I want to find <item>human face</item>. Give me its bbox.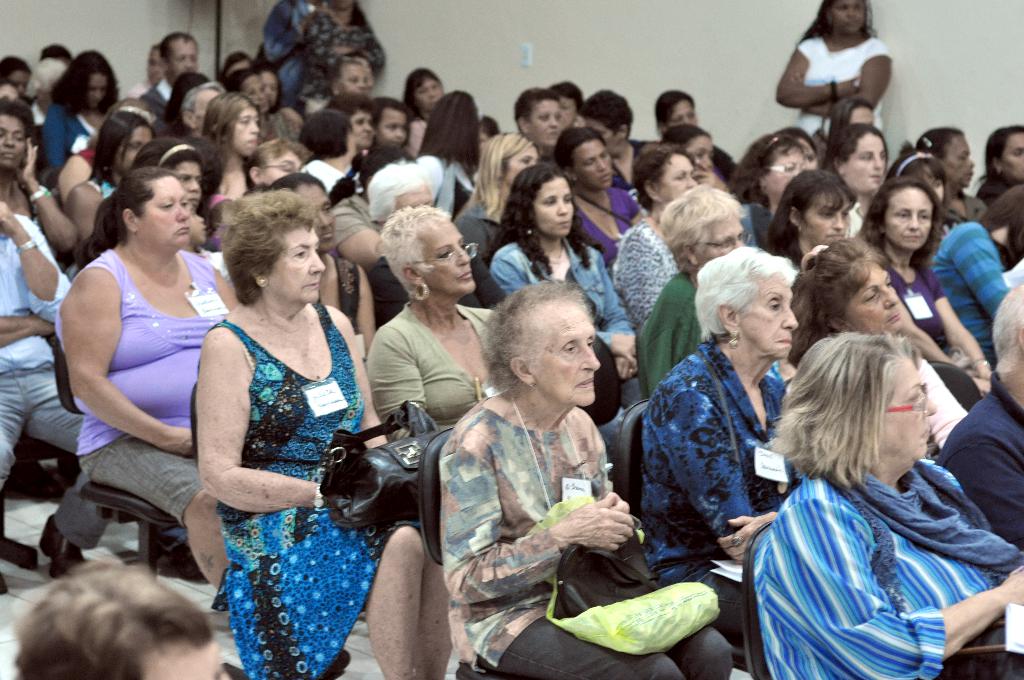
region(296, 178, 340, 253).
